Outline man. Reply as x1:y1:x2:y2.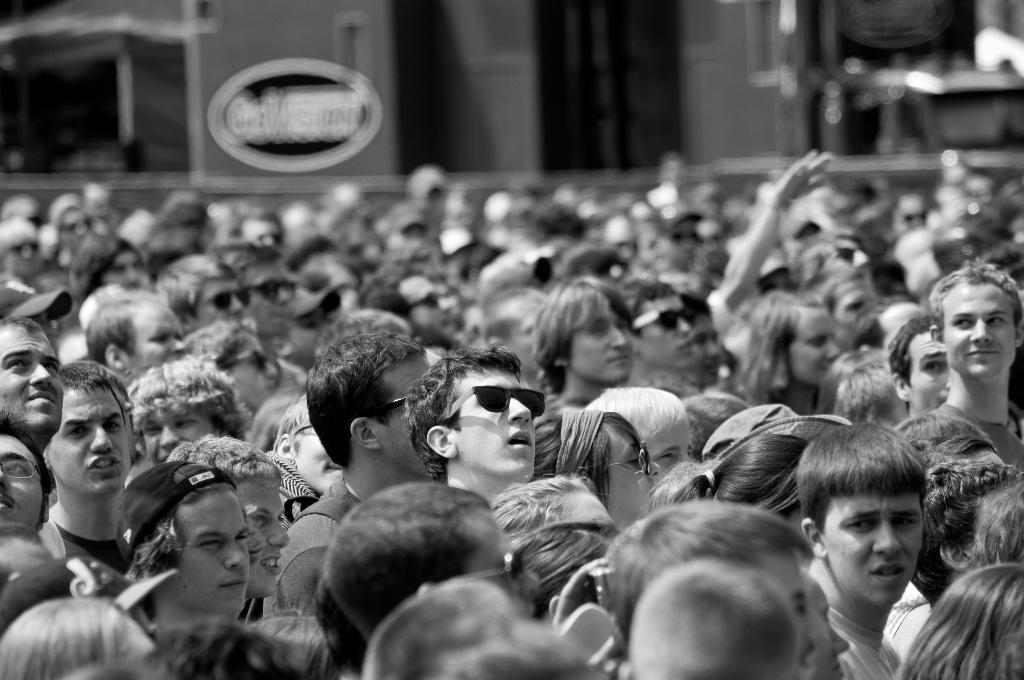
801:423:927:679.
